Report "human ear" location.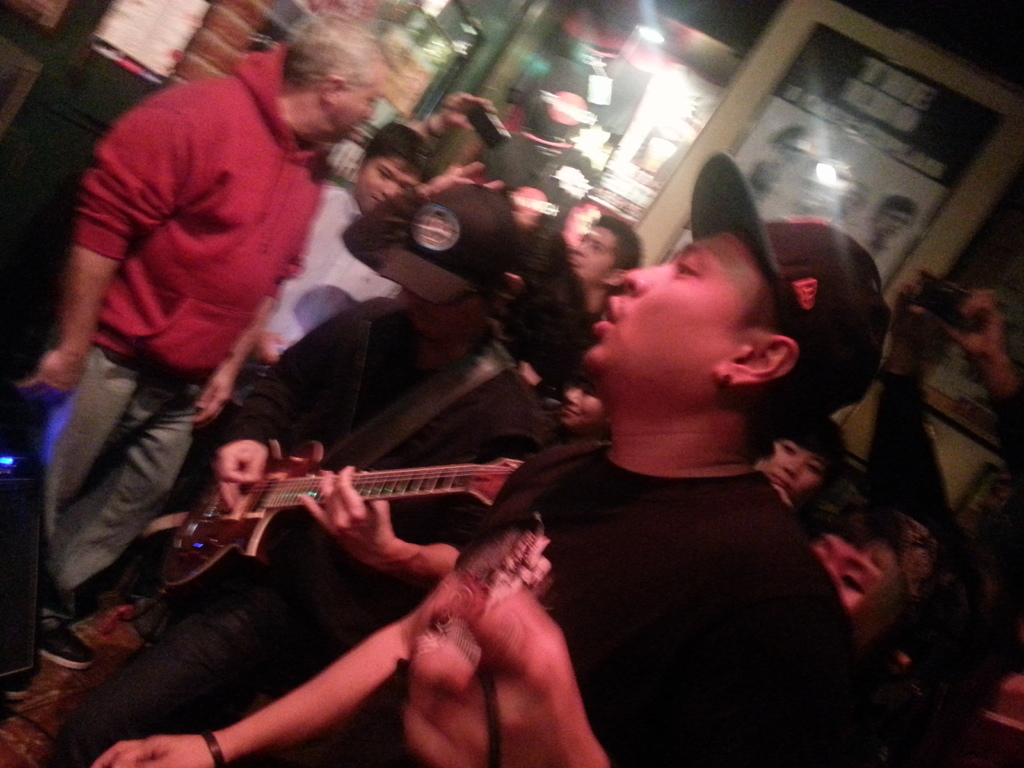
Report: (x1=717, y1=338, x2=798, y2=387).
